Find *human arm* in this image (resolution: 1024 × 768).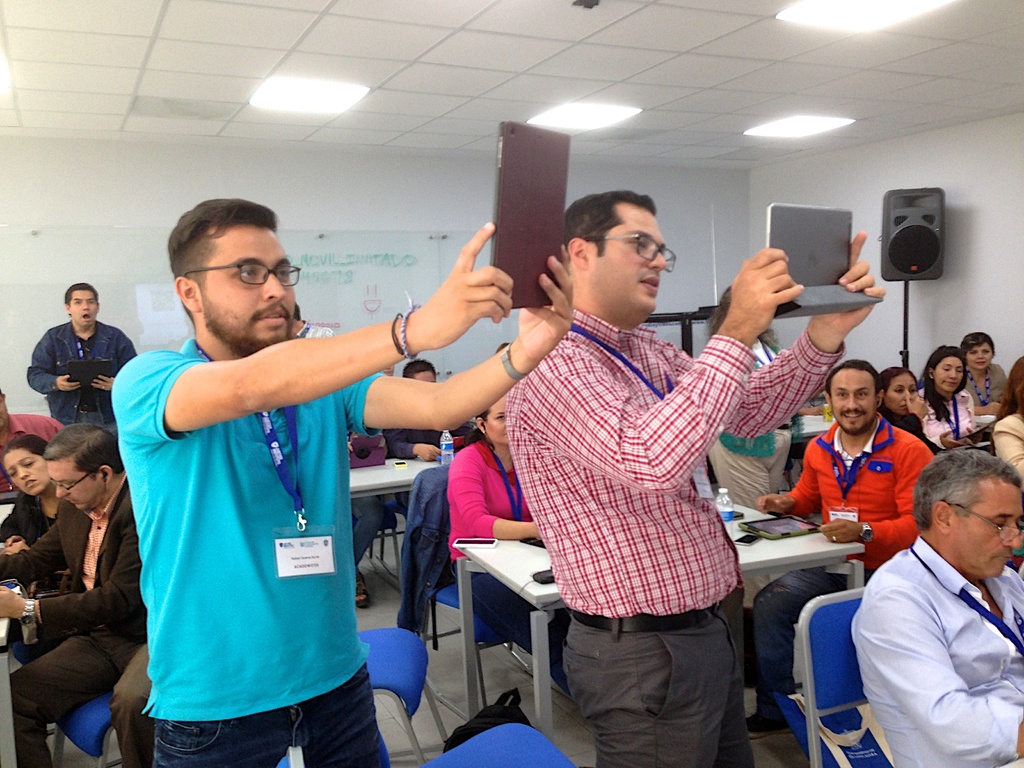
bbox=[0, 520, 68, 586].
